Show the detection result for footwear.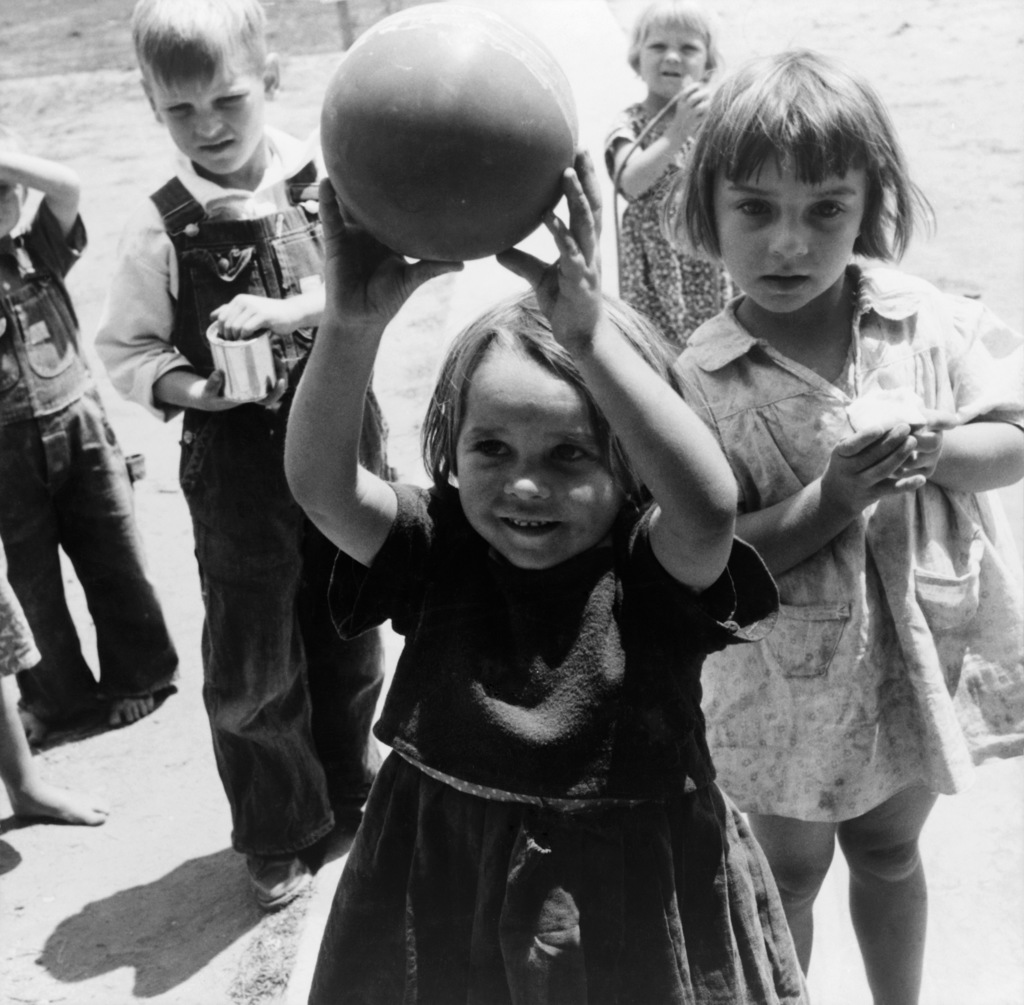
(left=236, top=854, right=323, bottom=914).
